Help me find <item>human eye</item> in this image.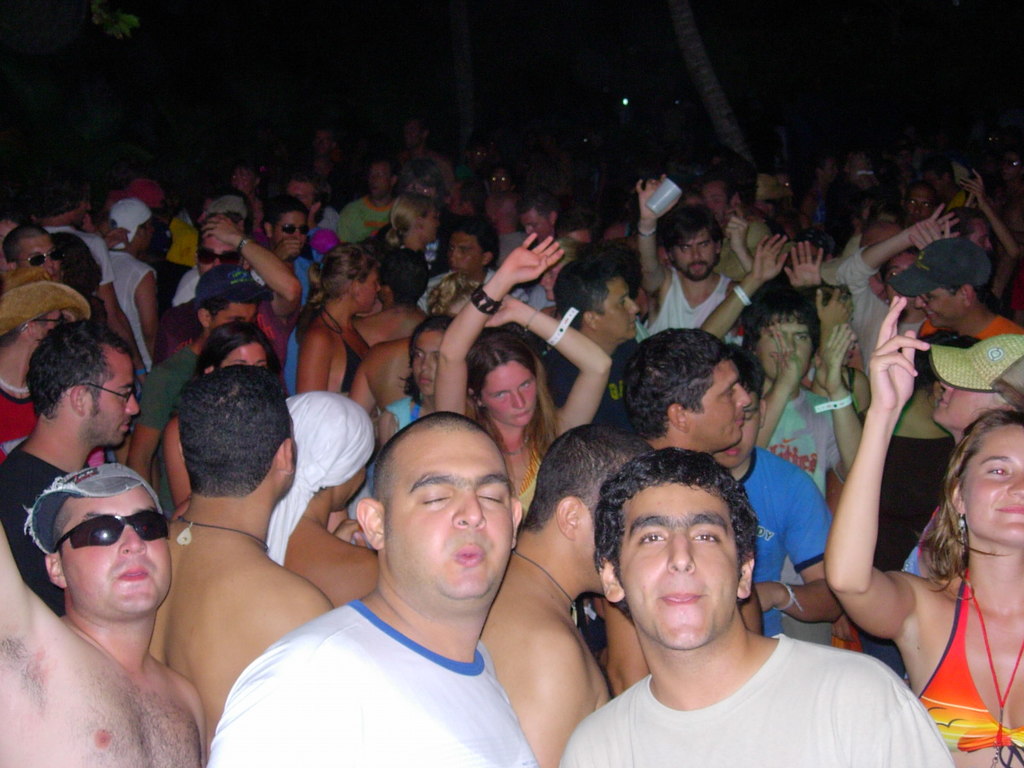
Found it: detection(692, 529, 723, 544).
